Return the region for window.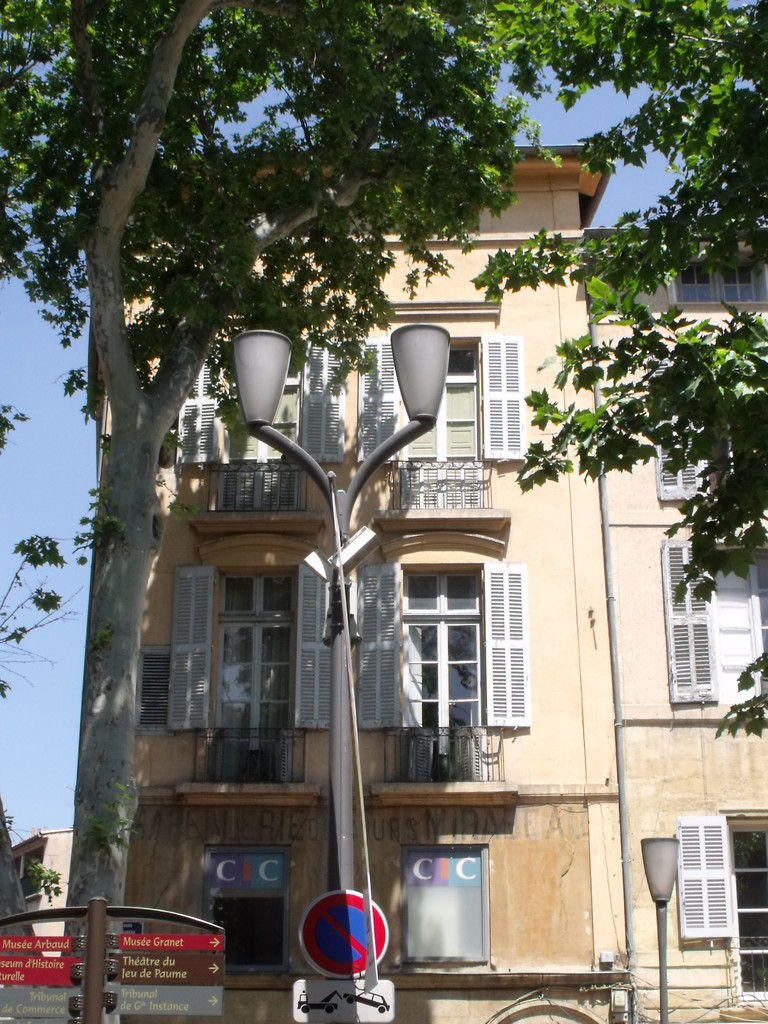
l=646, t=349, r=716, b=522.
